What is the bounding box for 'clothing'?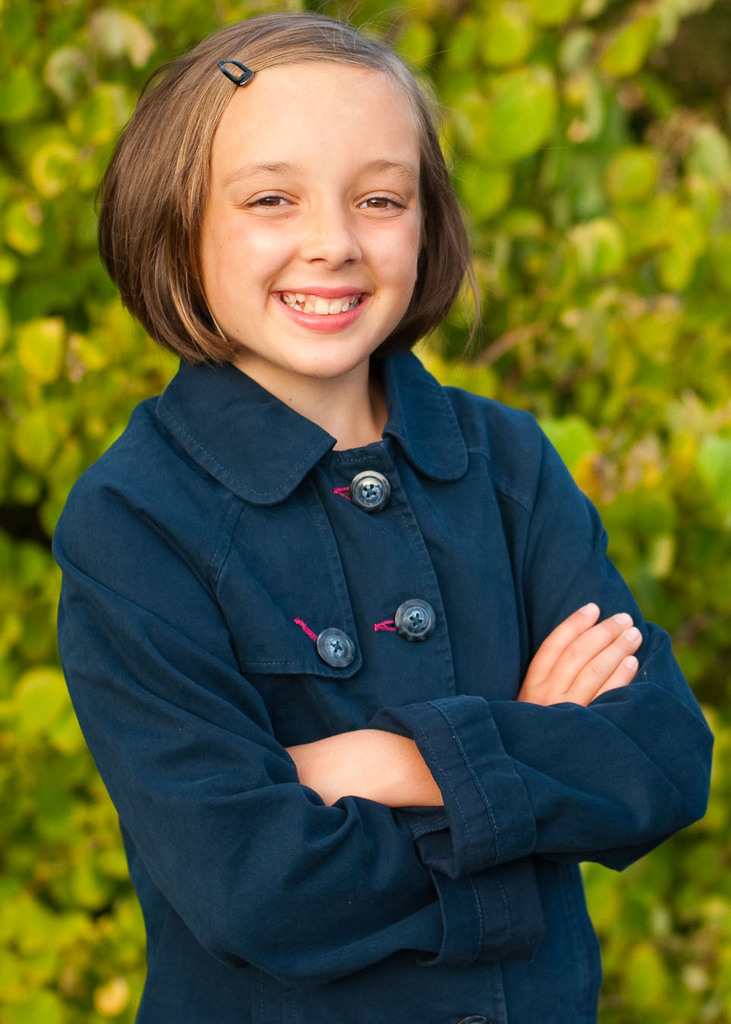
[left=38, top=193, right=691, bottom=1006].
